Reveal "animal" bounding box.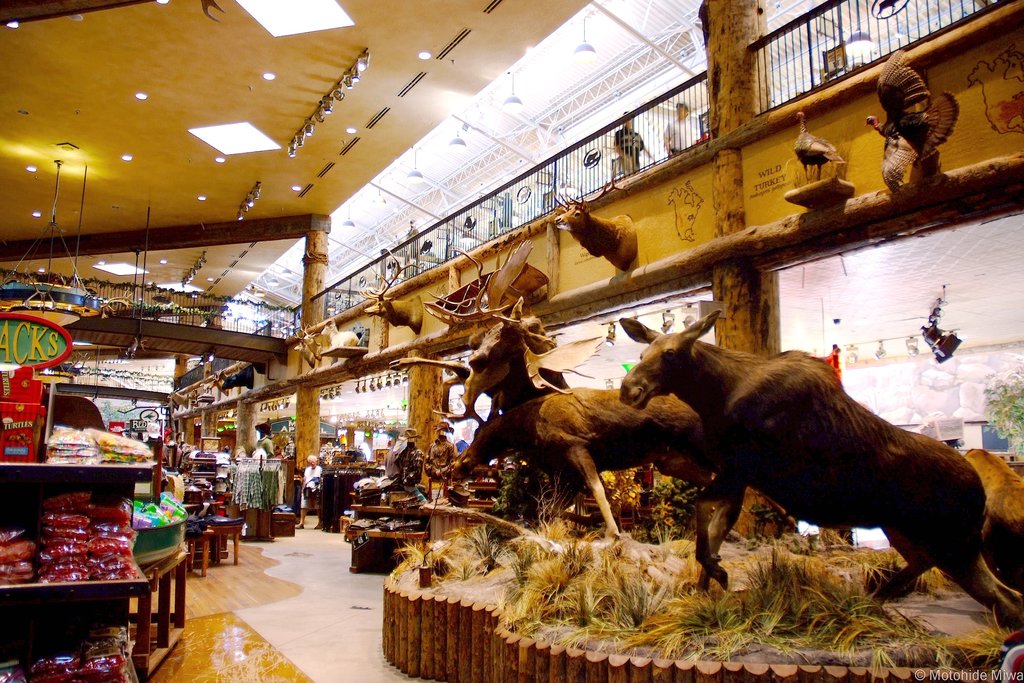
Revealed: bbox(320, 317, 362, 350).
